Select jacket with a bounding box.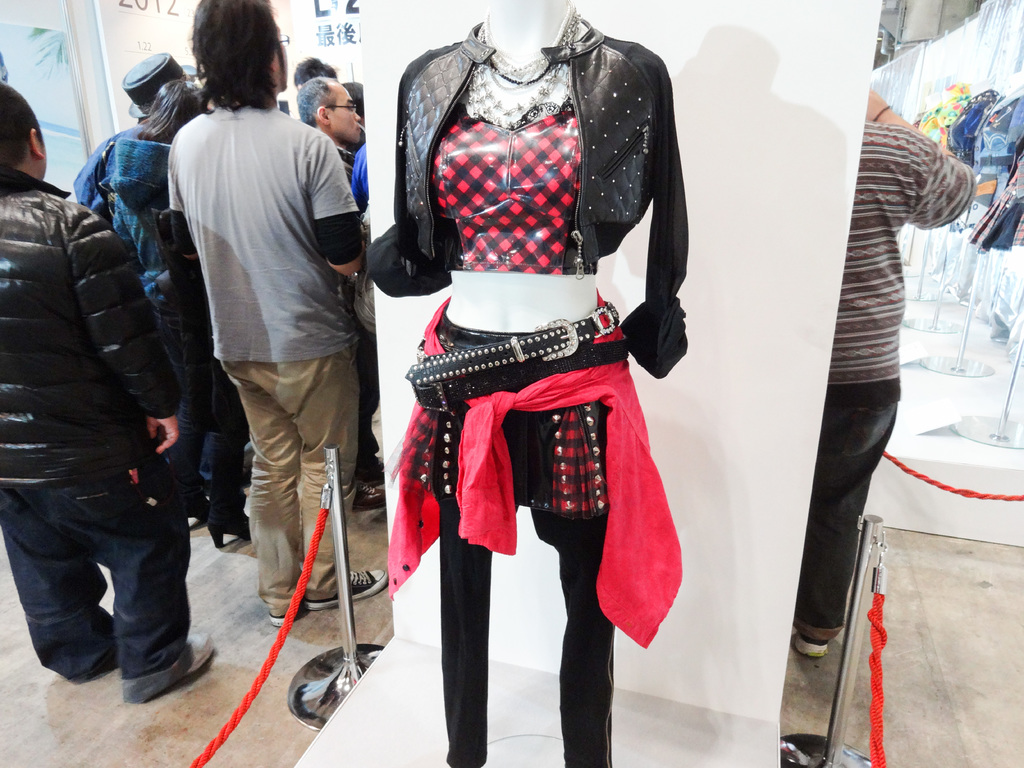
x1=106 y1=137 x2=152 y2=306.
